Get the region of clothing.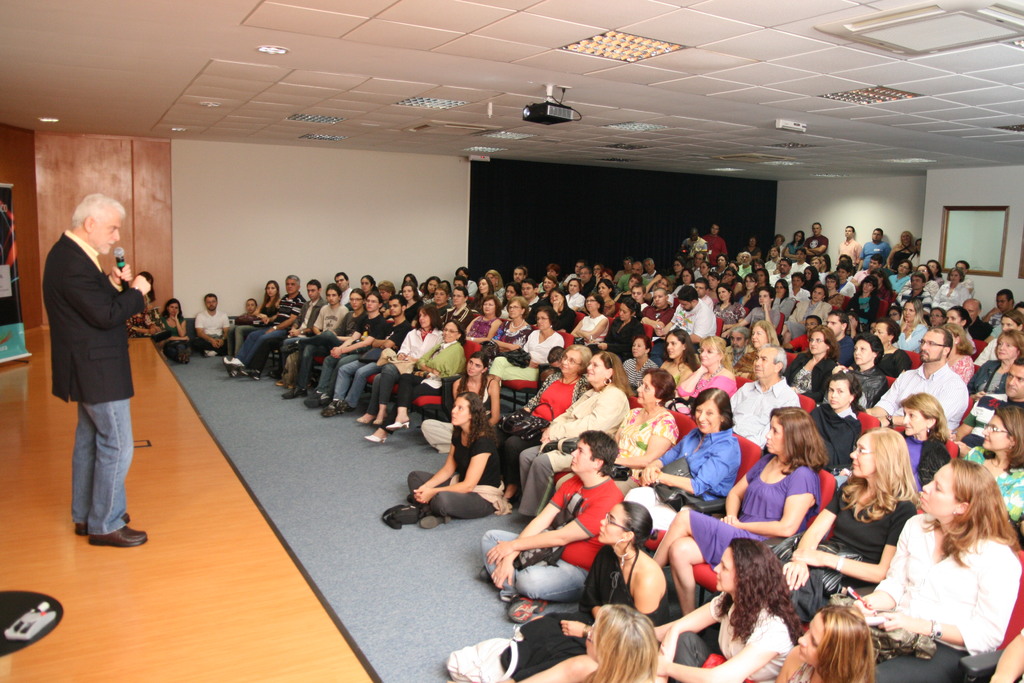
detection(37, 198, 149, 504).
